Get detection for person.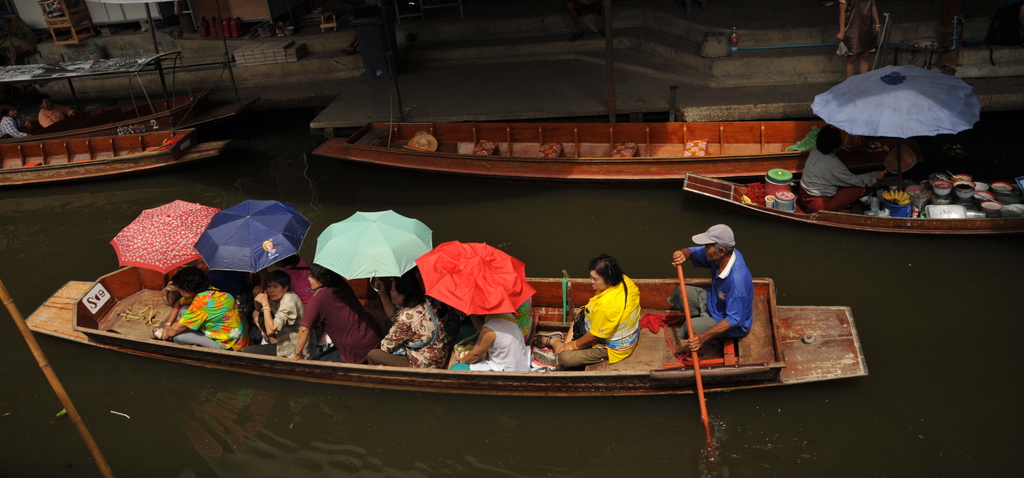
Detection: x1=498, y1=286, x2=540, y2=342.
